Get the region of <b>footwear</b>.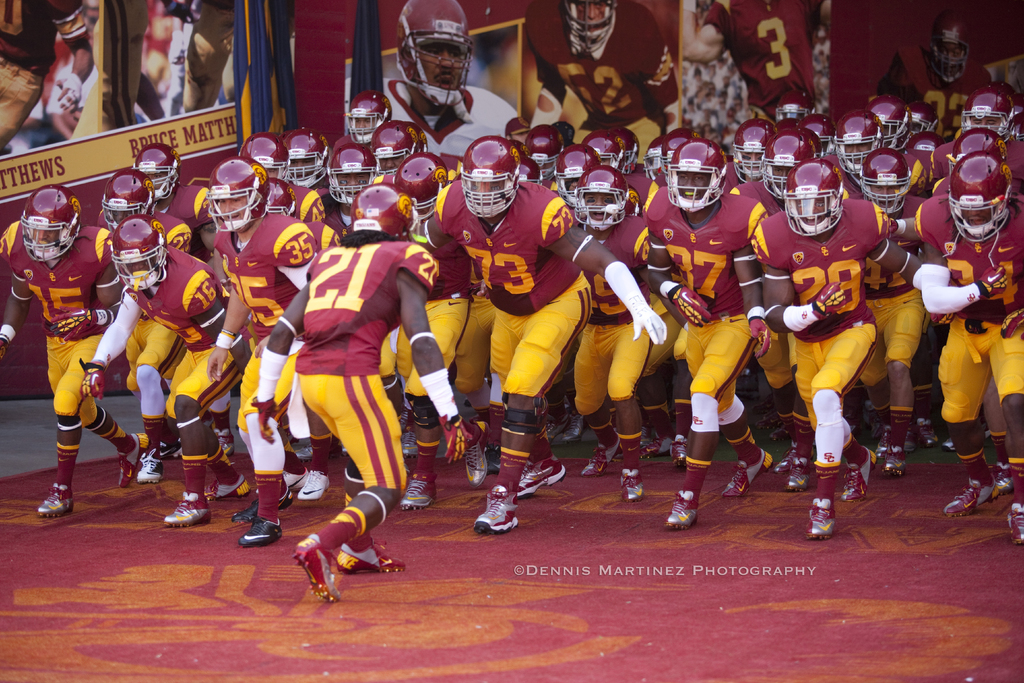
x1=660, y1=443, x2=685, y2=468.
